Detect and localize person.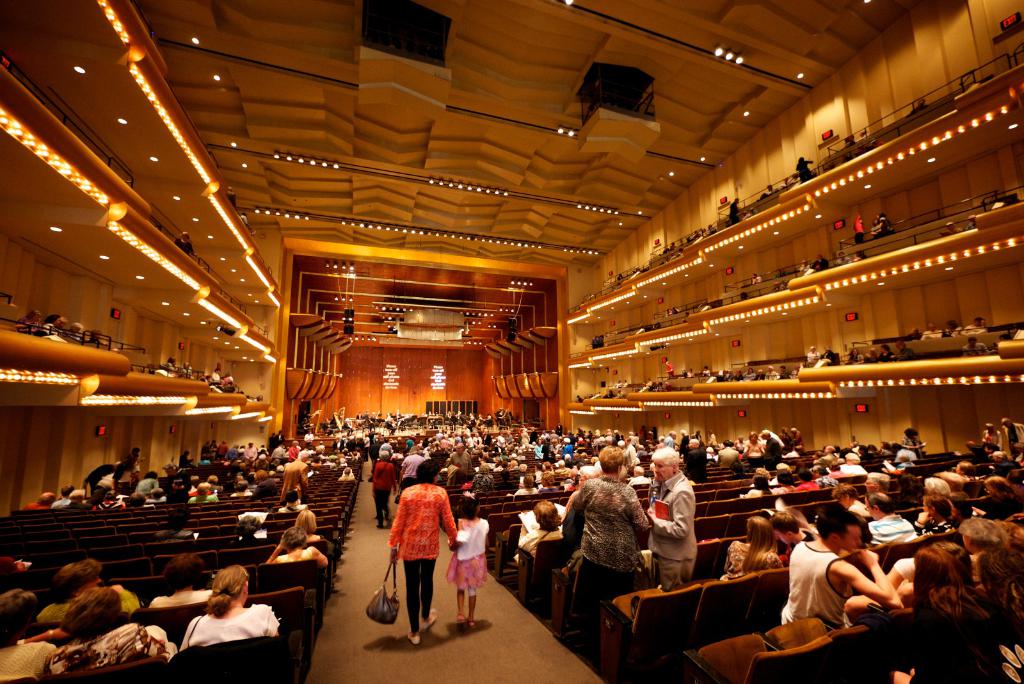
Localized at box(403, 437, 416, 450).
